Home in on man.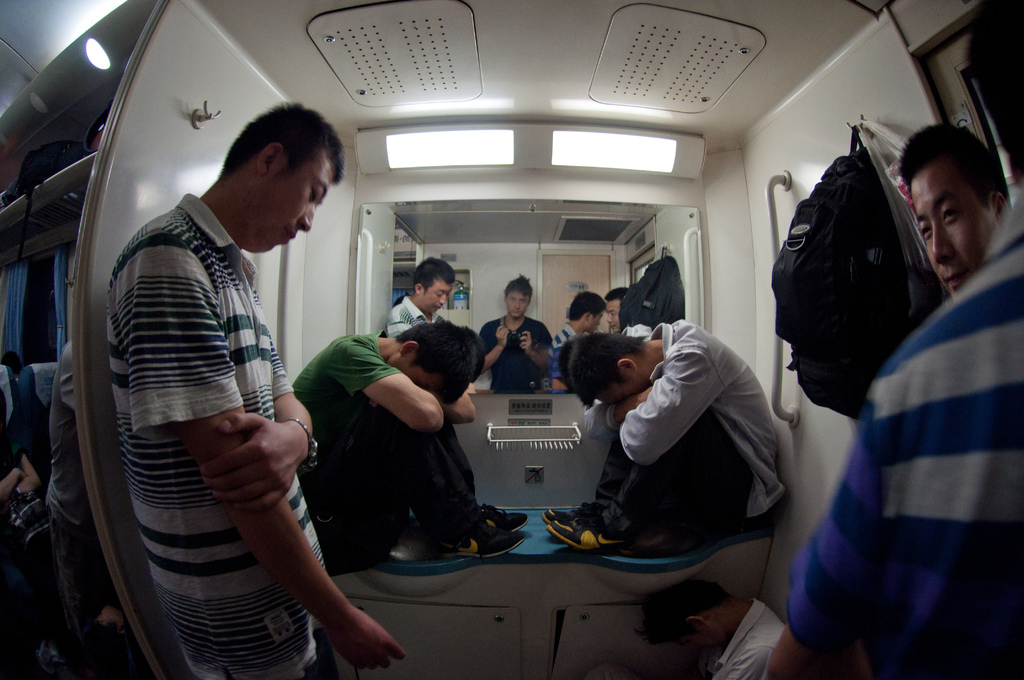
Homed in at [900,124,1008,312].
